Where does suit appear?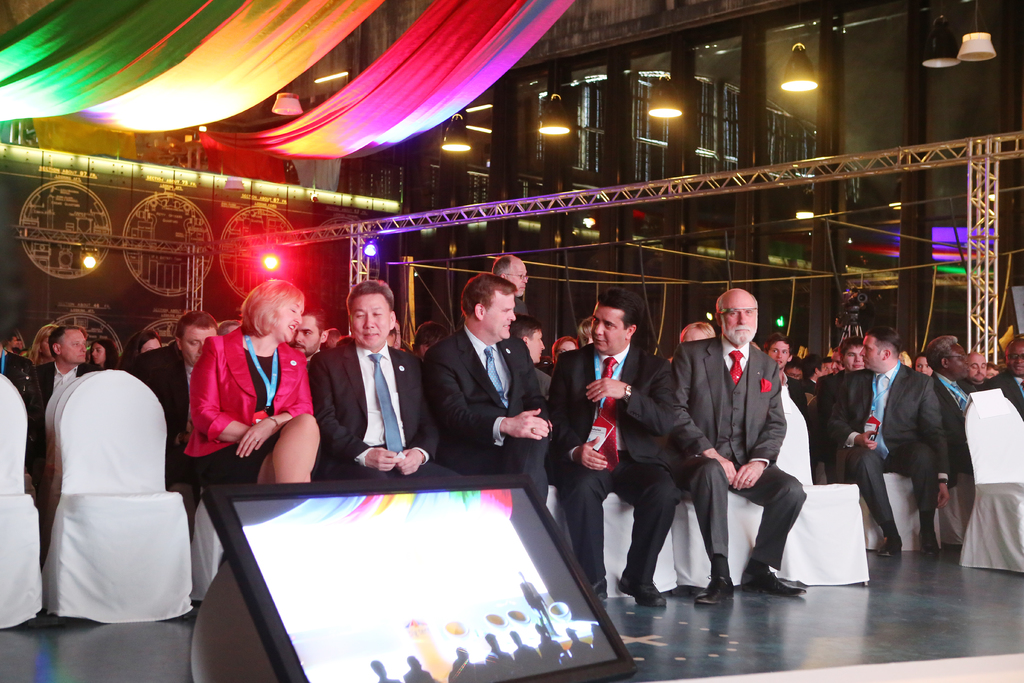
Appears at 927 372 972 474.
